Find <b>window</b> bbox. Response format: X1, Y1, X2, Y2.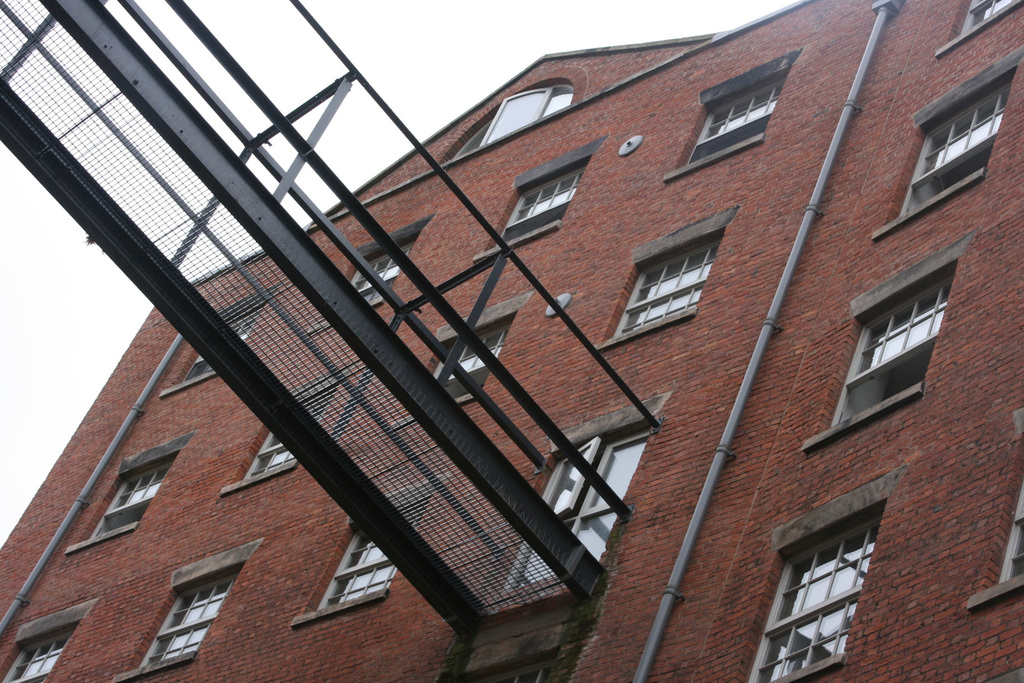
283, 472, 450, 632.
